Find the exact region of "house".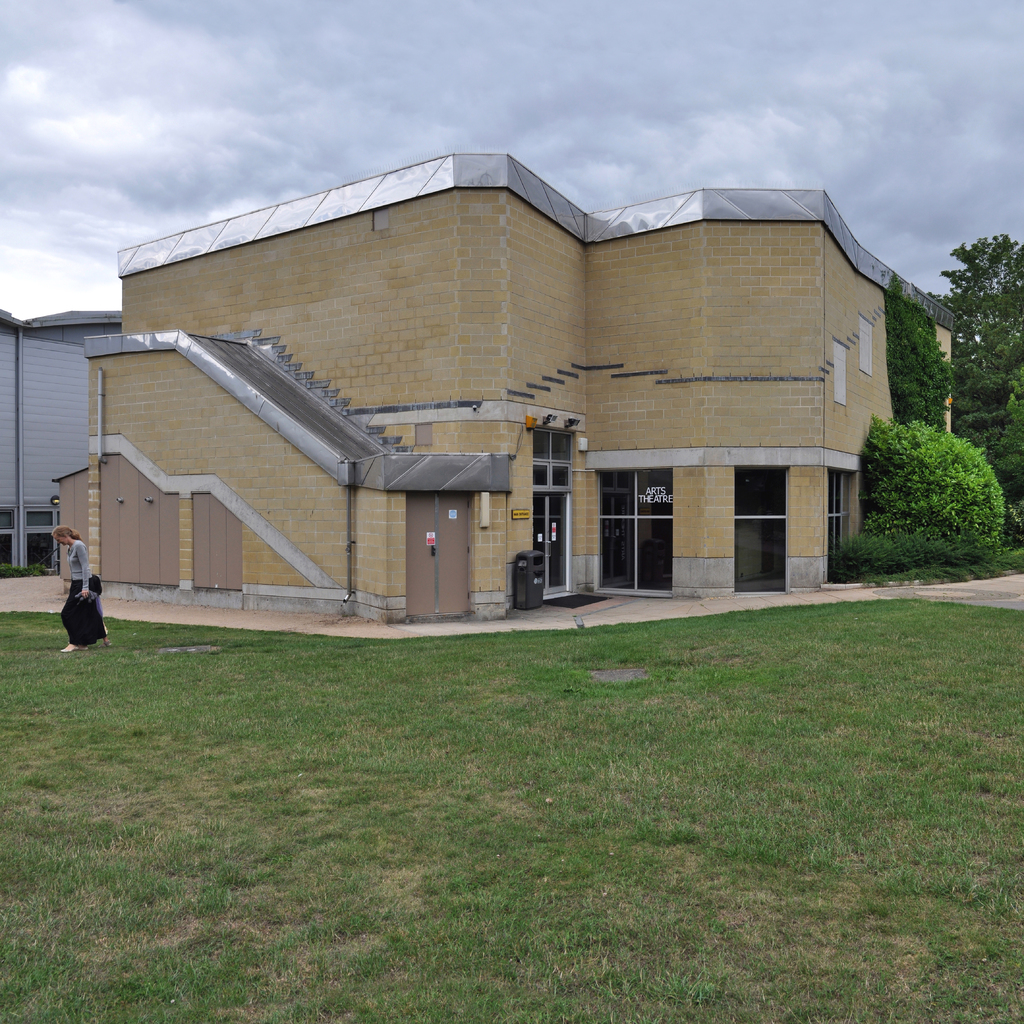
Exact region: <bbox>0, 311, 126, 577</bbox>.
